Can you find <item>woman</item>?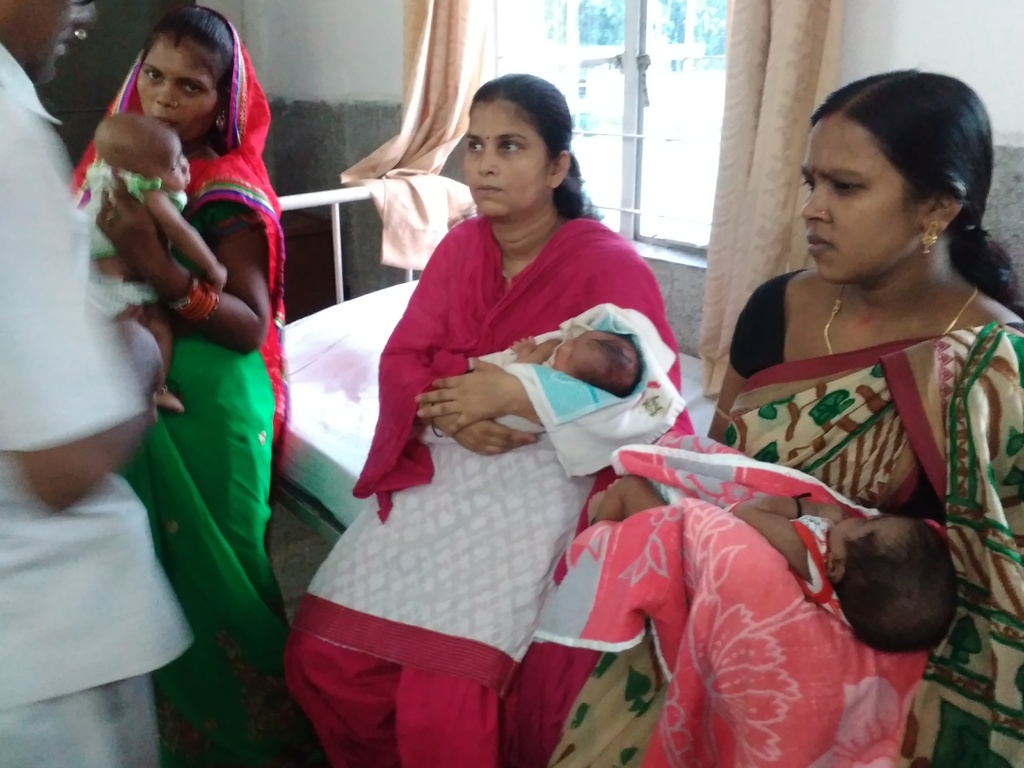
Yes, bounding box: l=689, t=65, r=1023, b=634.
